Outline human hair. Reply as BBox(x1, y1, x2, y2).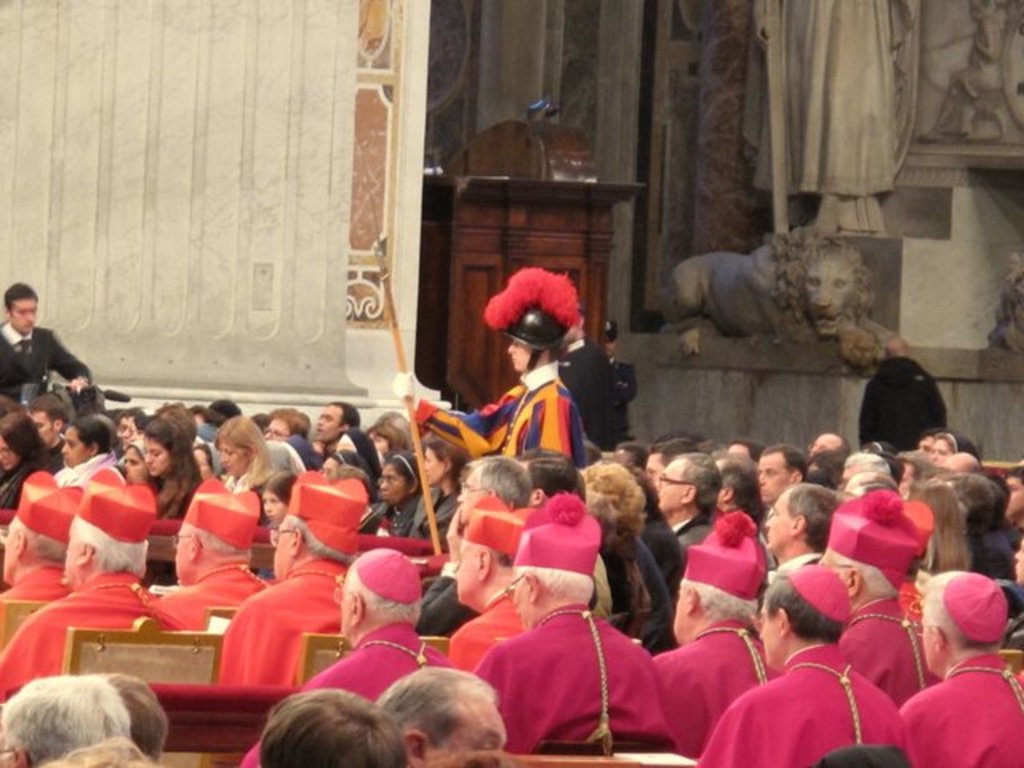
BBox(931, 430, 955, 453).
